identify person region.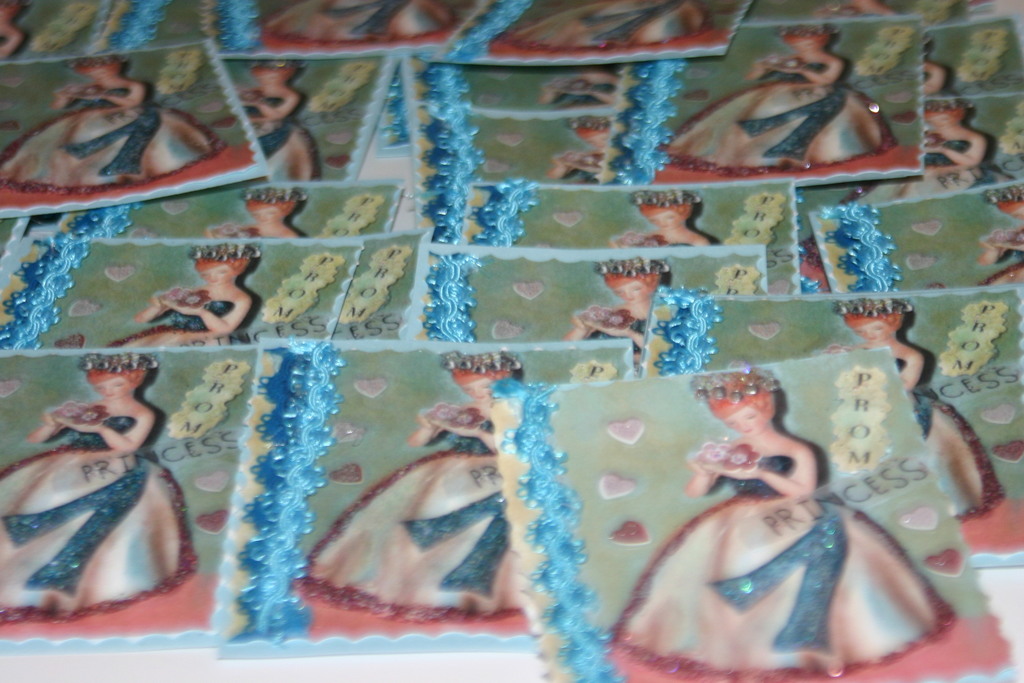
Region: (980,181,1023,284).
